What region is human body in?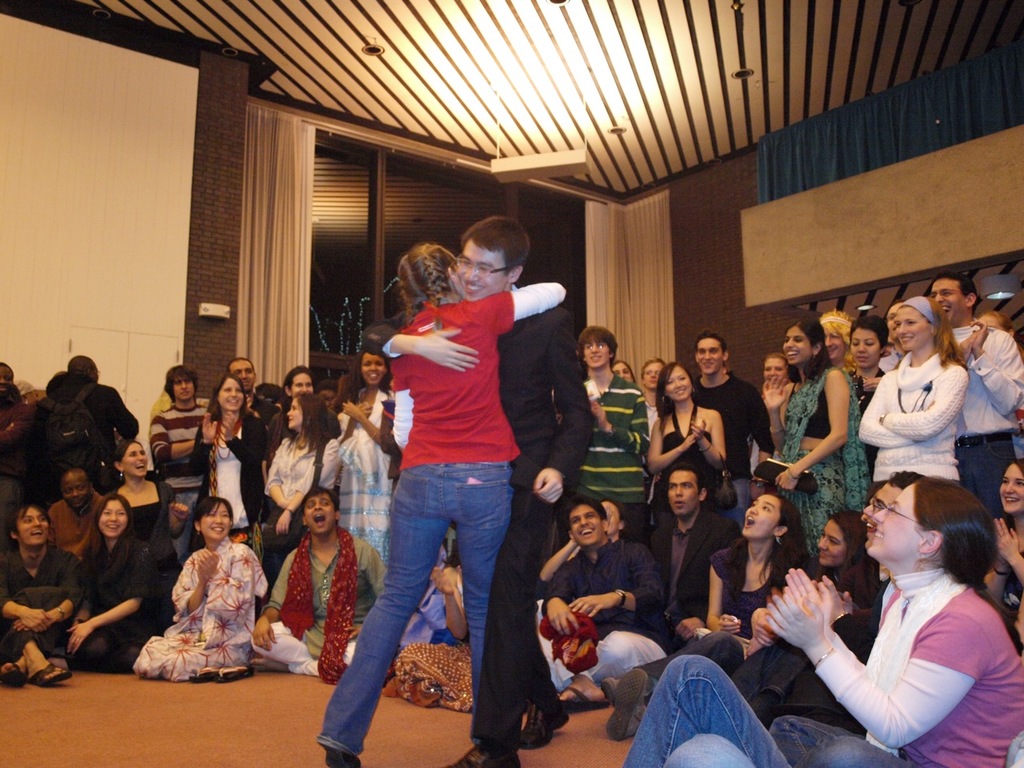
box=[695, 335, 773, 527].
